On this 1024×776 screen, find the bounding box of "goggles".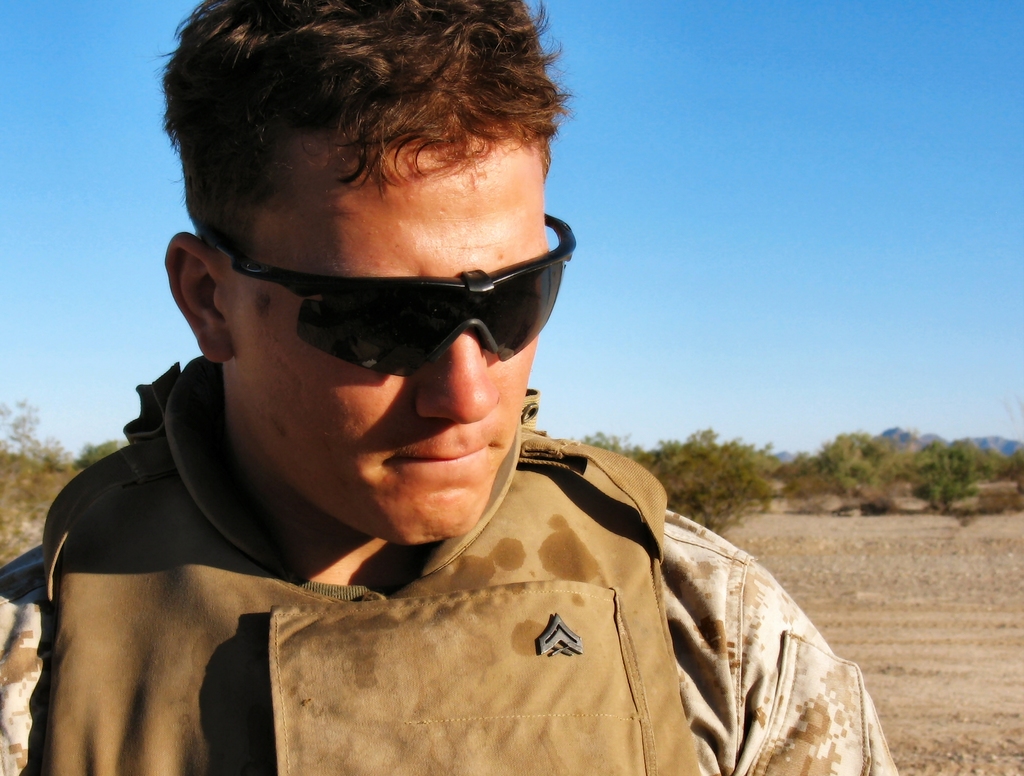
Bounding box: <region>182, 211, 575, 383</region>.
